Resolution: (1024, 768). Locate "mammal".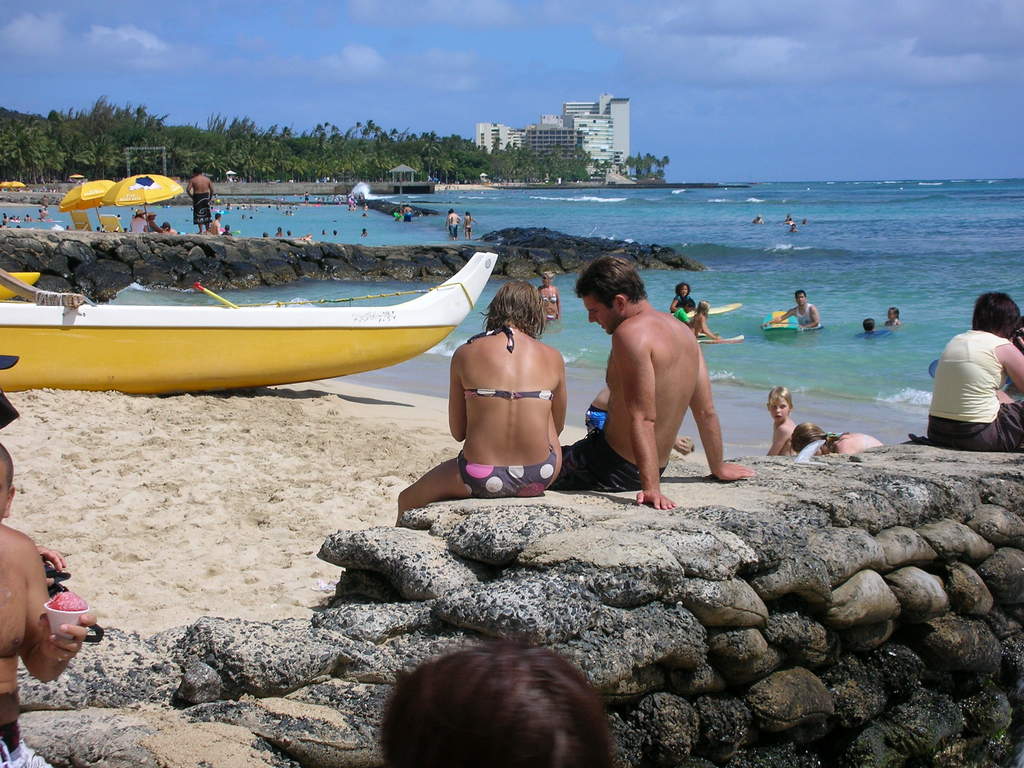
{"x1": 393, "y1": 278, "x2": 569, "y2": 527}.
